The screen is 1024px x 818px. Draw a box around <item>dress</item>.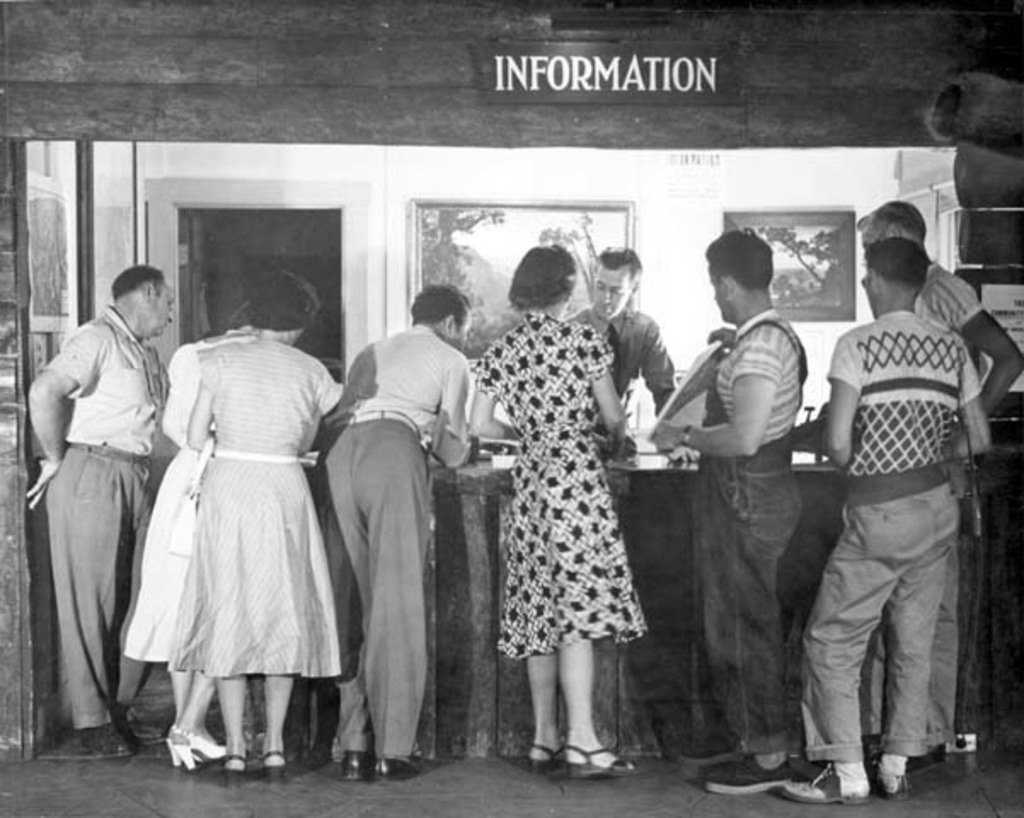
rect(469, 310, 649, 663).
